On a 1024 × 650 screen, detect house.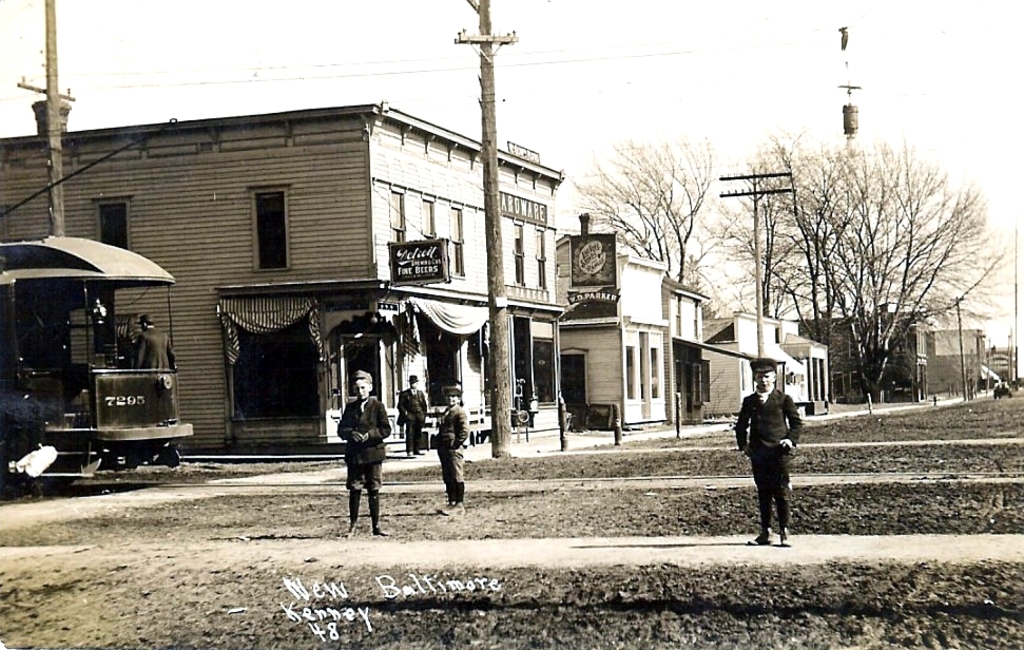
pyautogui.locateOnScreen(673, 286, 829, 418).
